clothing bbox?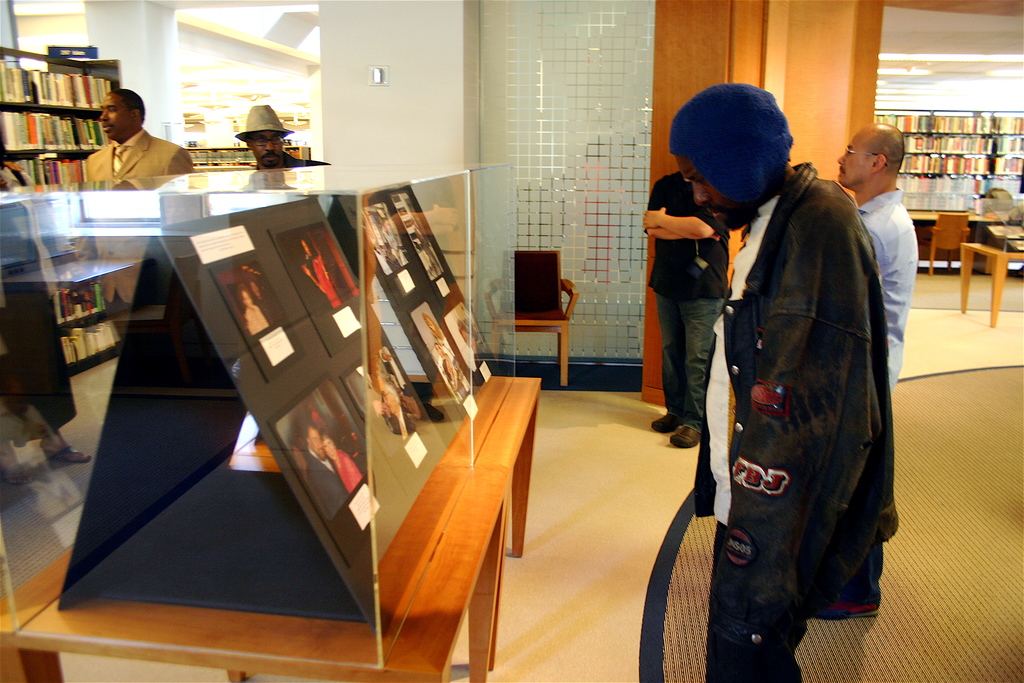
851,190,920,383
